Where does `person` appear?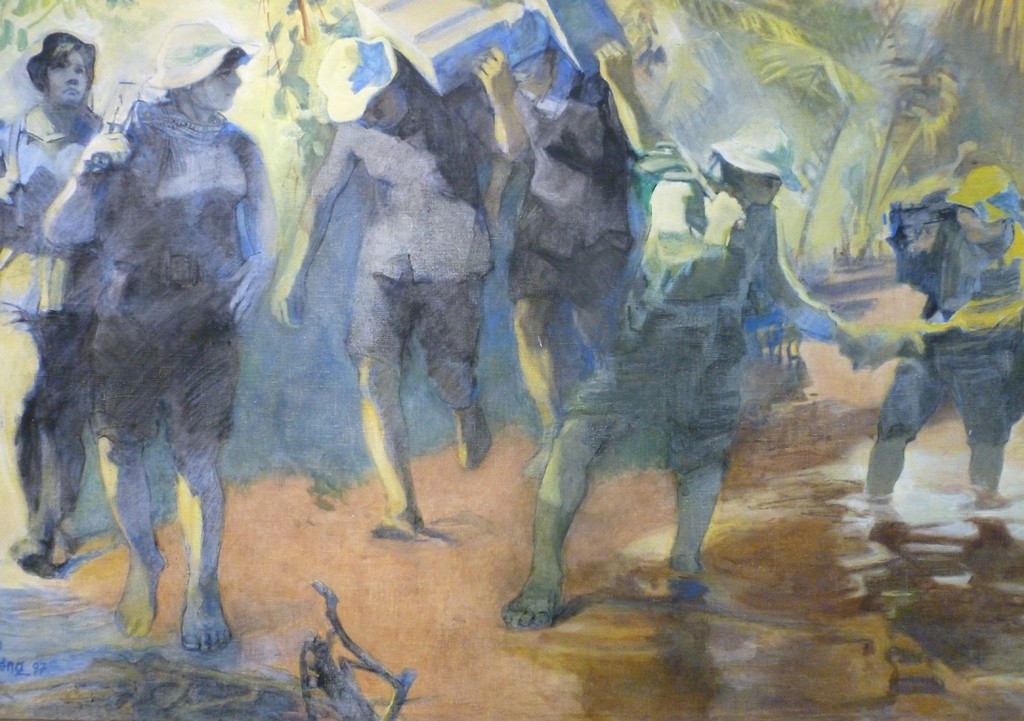
Appears at locate(275, 36, 531, 537).
